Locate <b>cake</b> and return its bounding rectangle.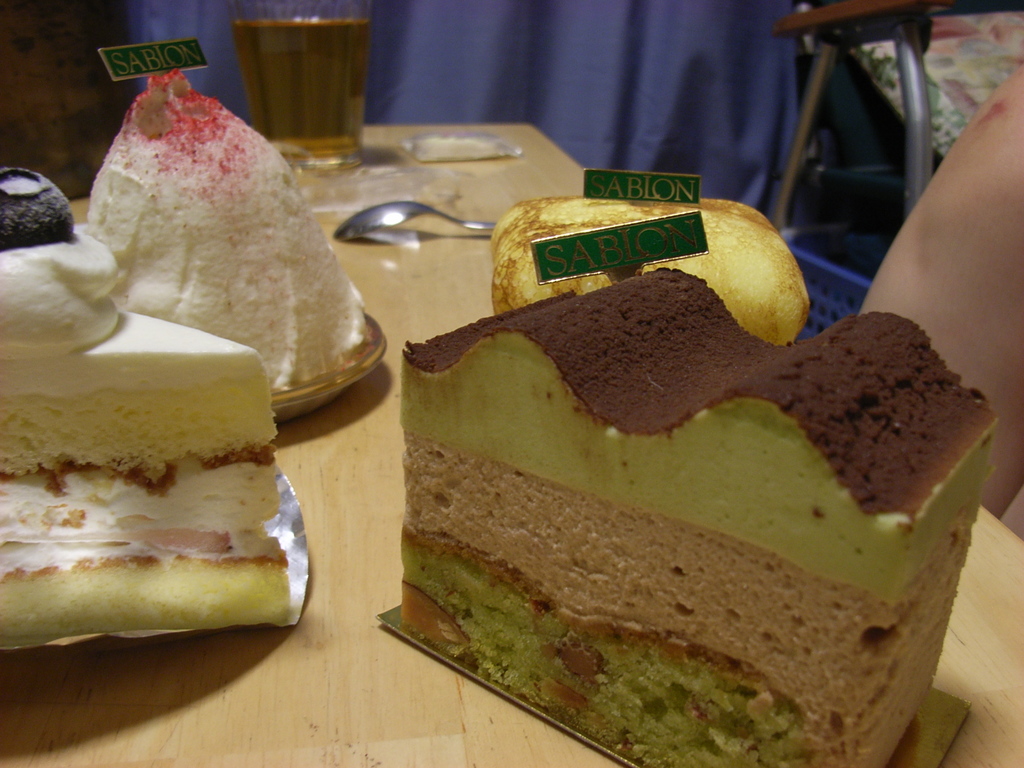
<bbox>0, 163, 283, 632</bbox>.
